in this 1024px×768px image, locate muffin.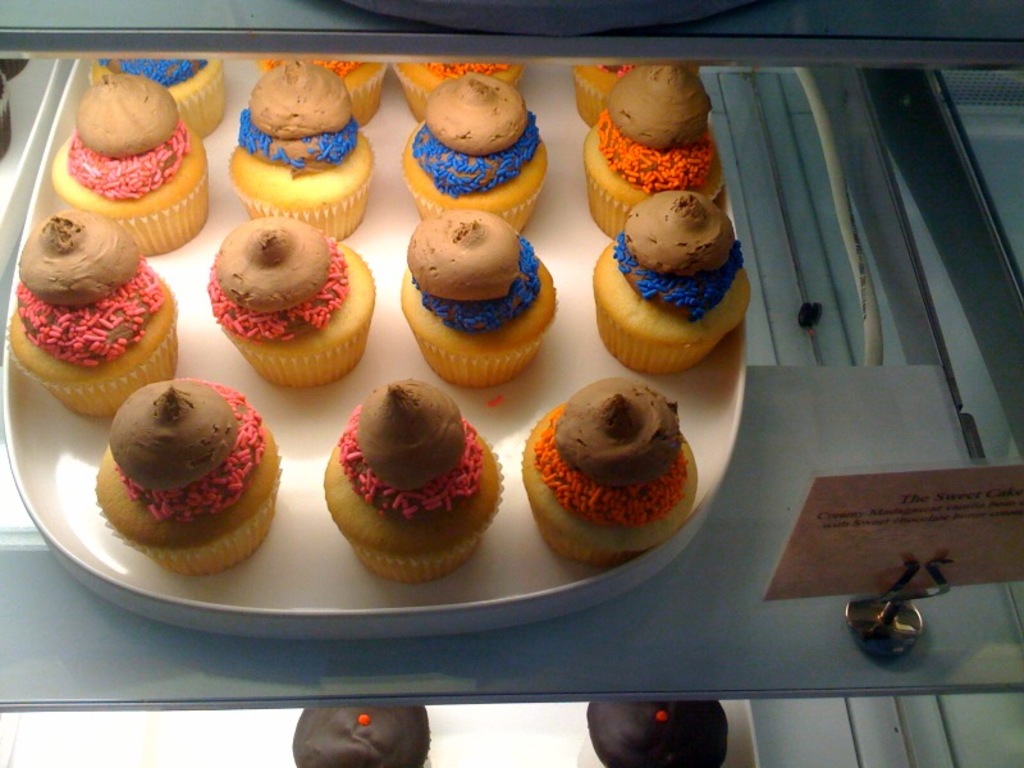
Bounding box: 394:68:547:236.
